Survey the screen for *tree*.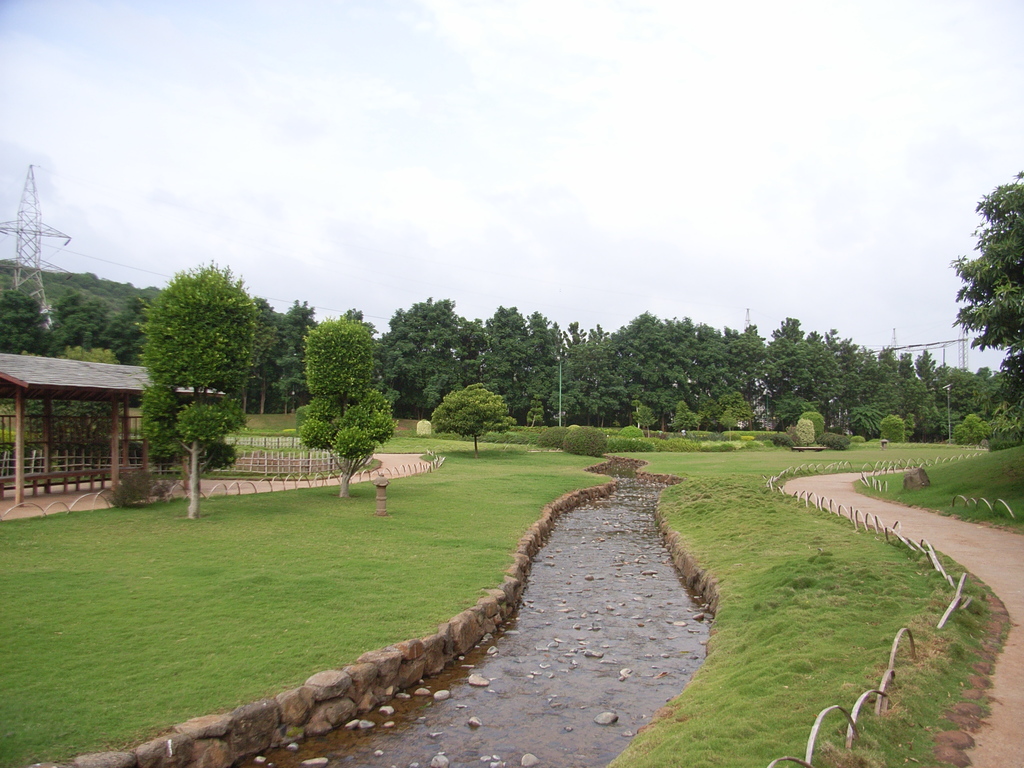
Survey found: crop(950, 164, 1023, 393).
